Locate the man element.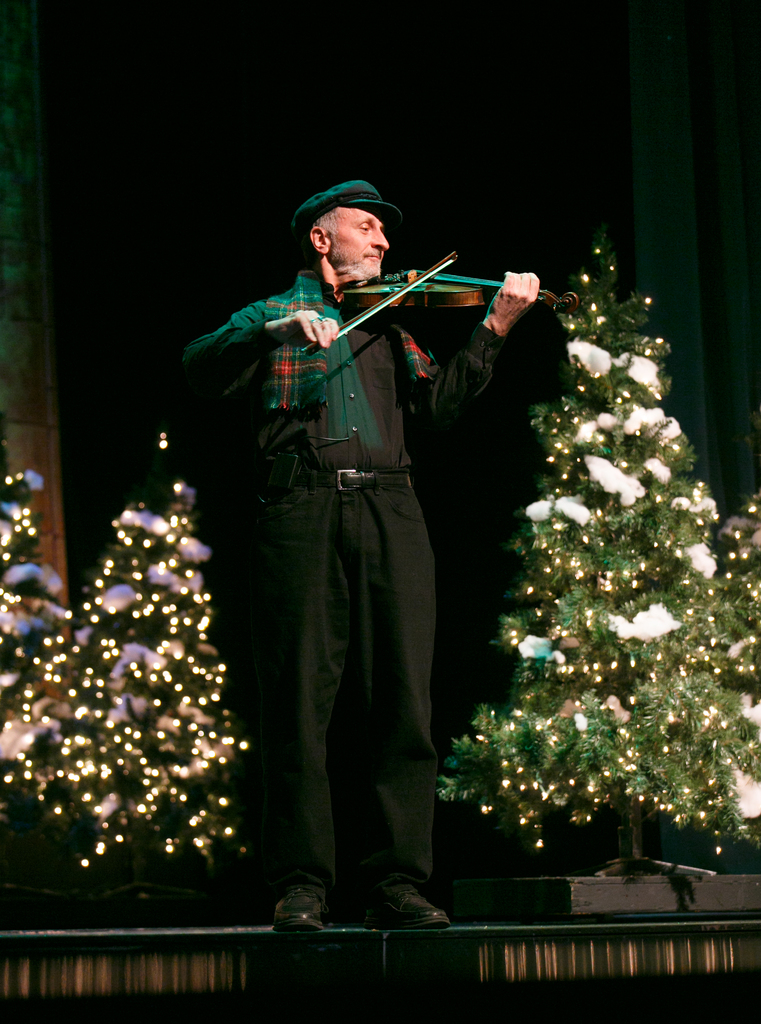
Element bbox: BBox(164, 167, 545, 943).
